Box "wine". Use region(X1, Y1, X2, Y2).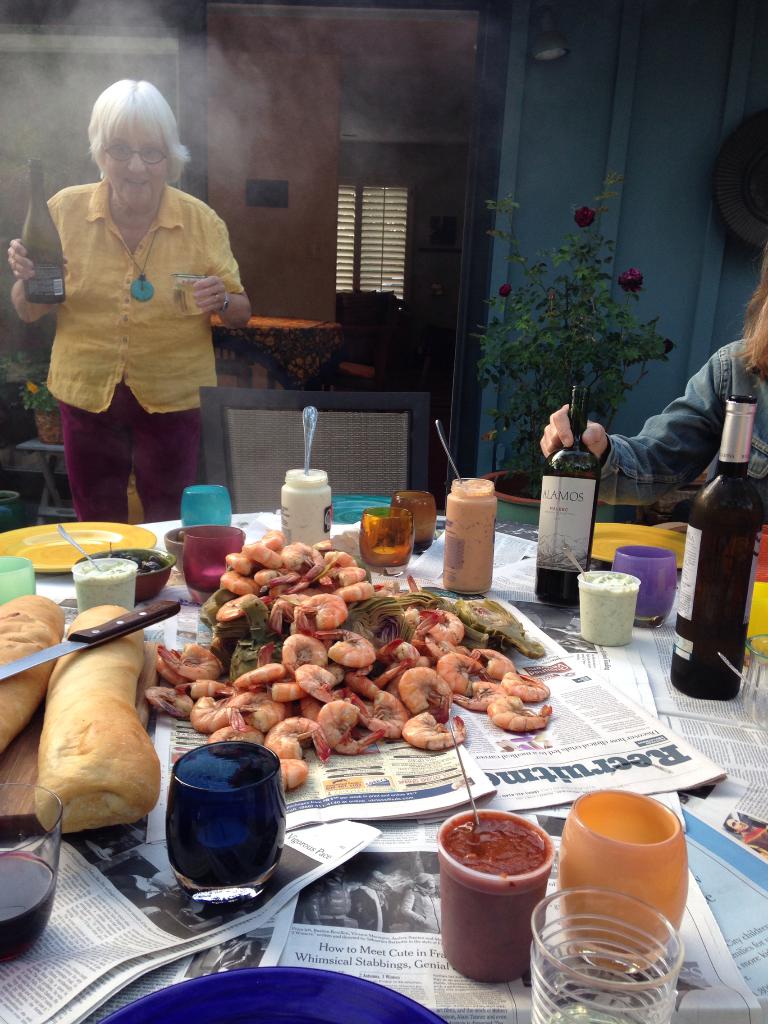
region(0, 836, 44, 968).
